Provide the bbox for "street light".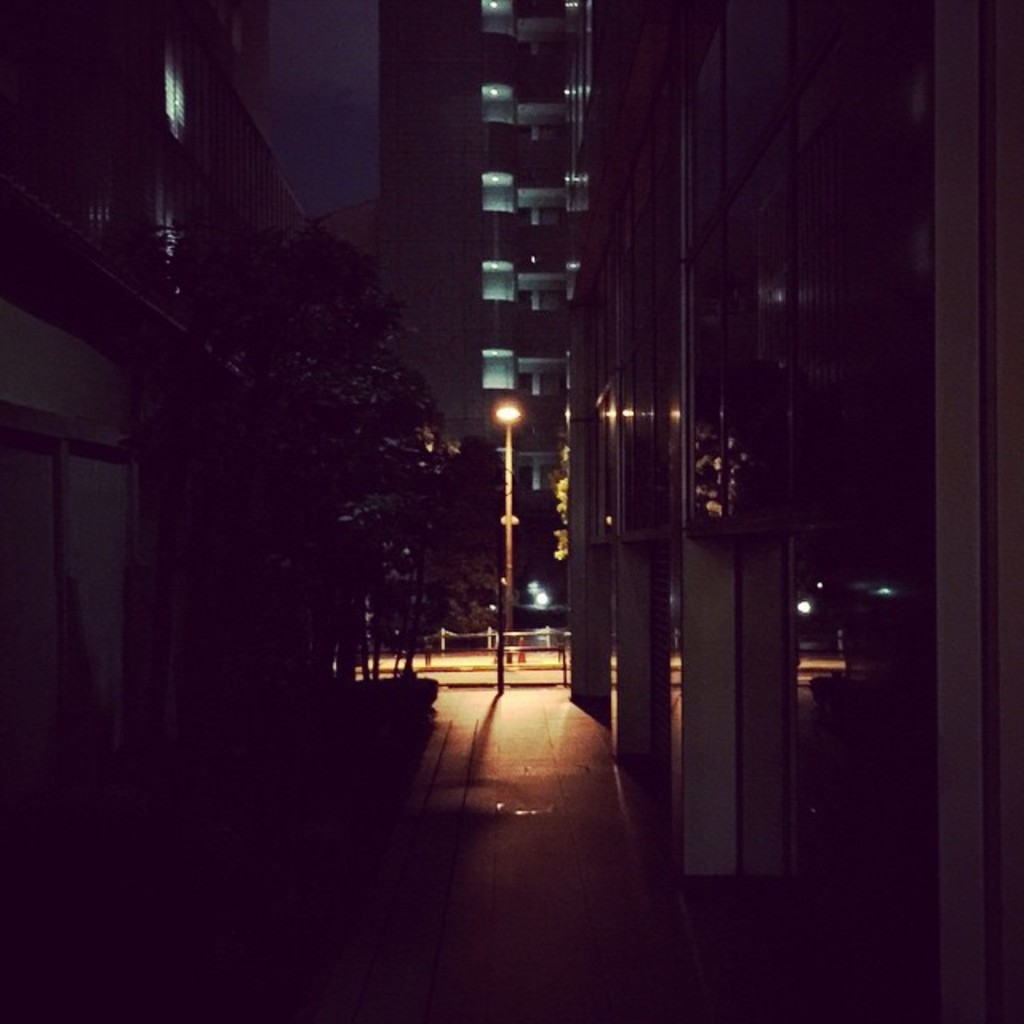
box=[456, 384, 541, 605].
